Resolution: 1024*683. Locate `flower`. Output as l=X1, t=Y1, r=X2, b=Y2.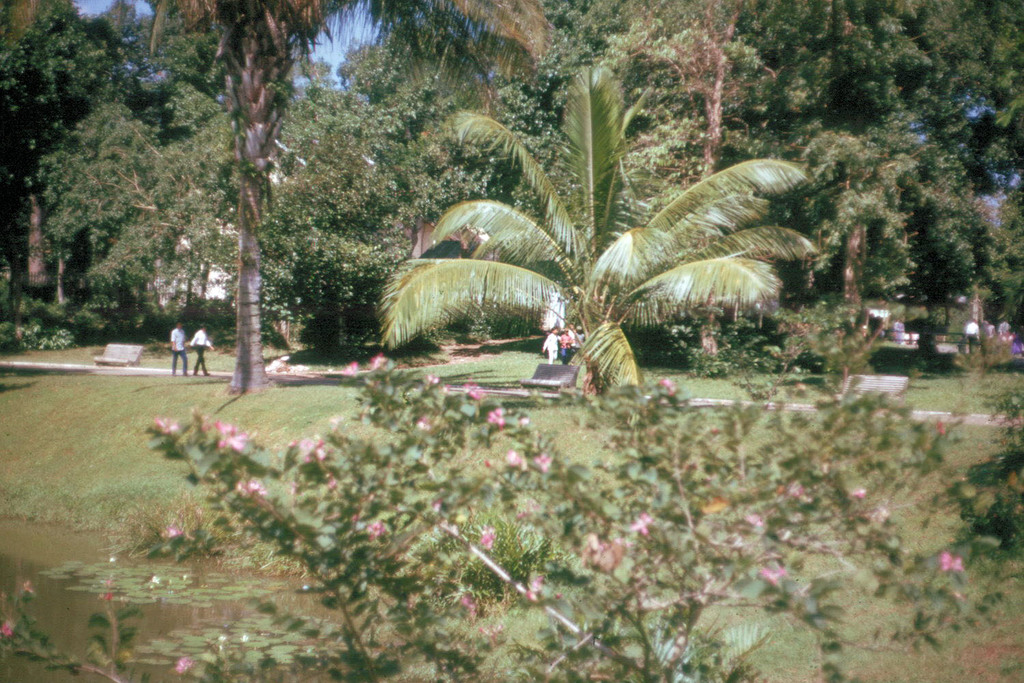
l=635, t=517, r=652, b=529.
